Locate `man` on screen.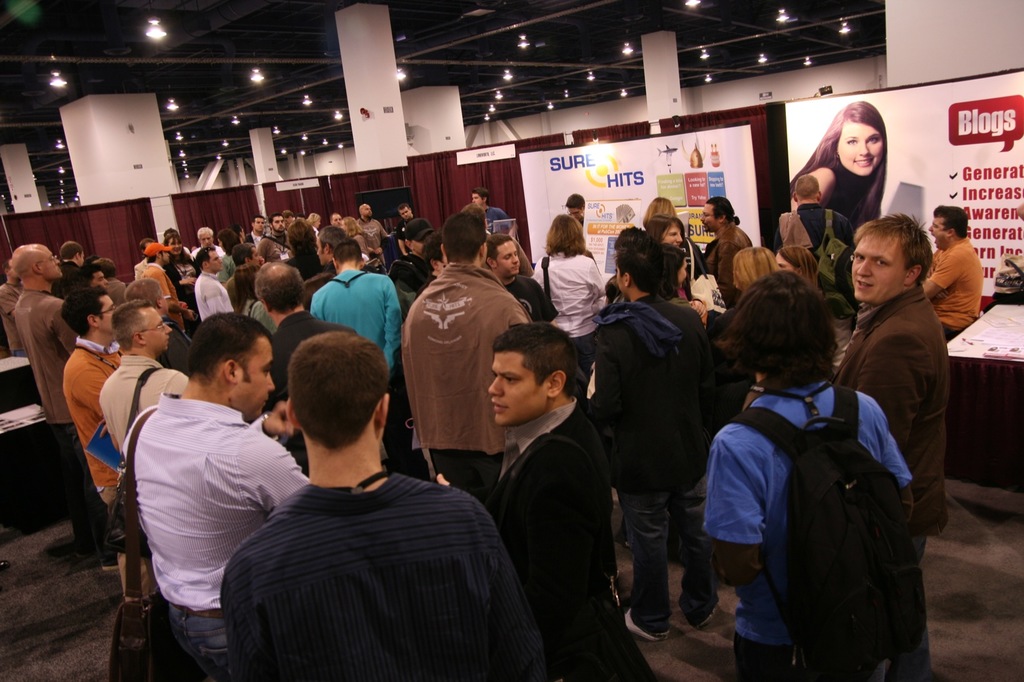
On screen at region(563, 187, 589, 225).
